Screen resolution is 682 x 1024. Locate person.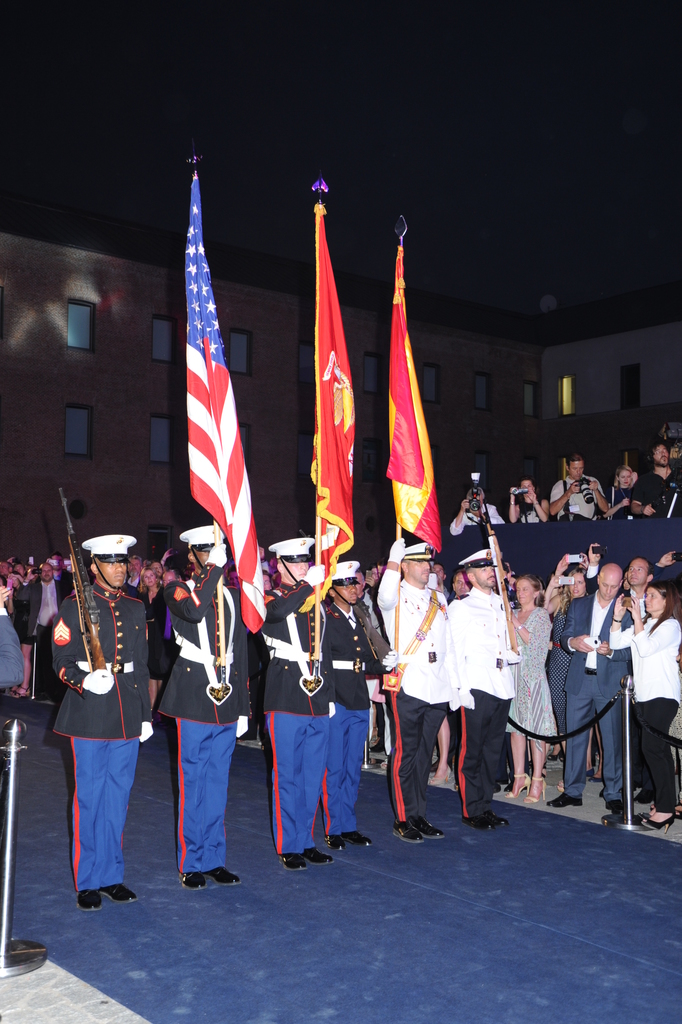
432 563 446 771.
